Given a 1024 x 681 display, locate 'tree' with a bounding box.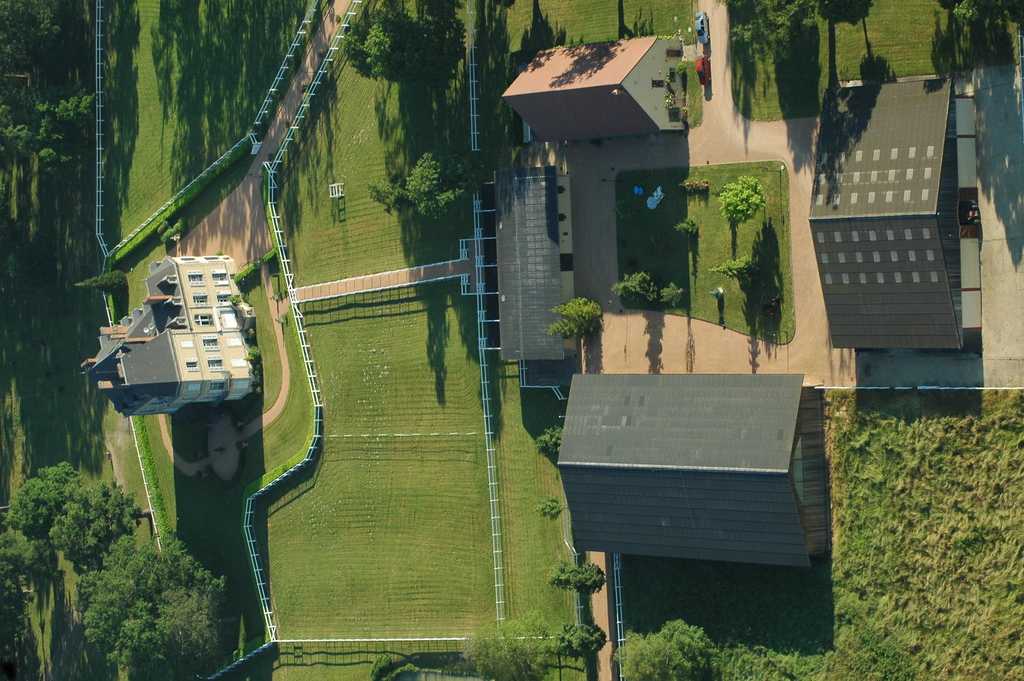
Located: left=609, top=630, right=719, bottom=680.
